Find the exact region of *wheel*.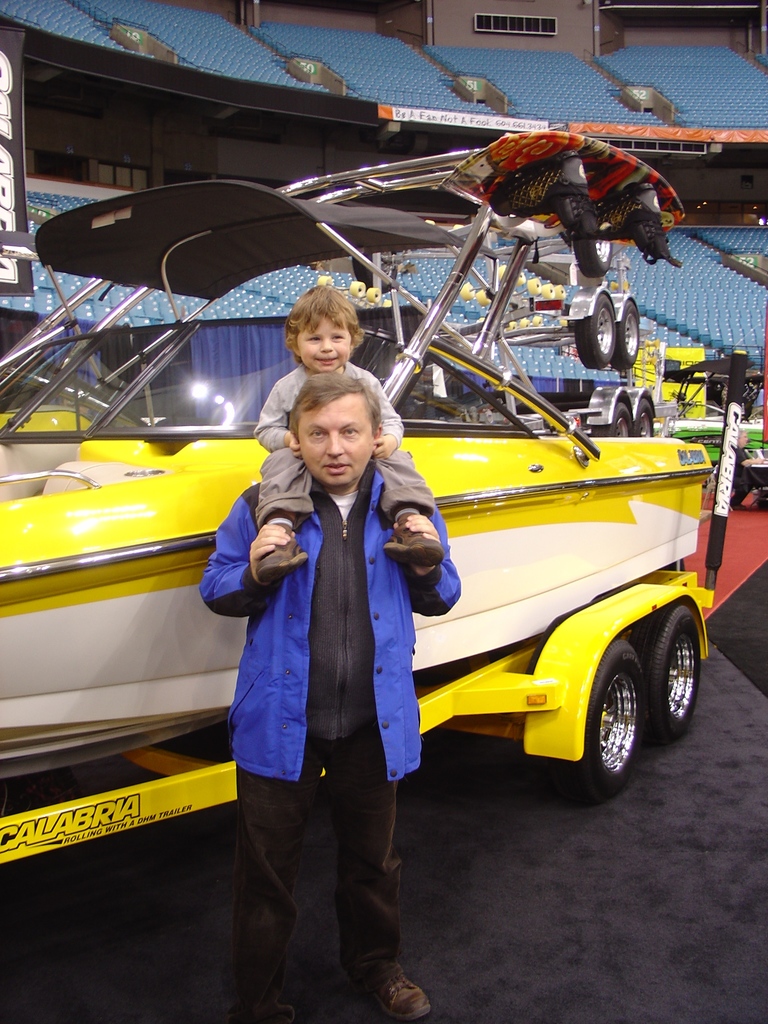
Exact region: region(351, 252, 397, 295).
